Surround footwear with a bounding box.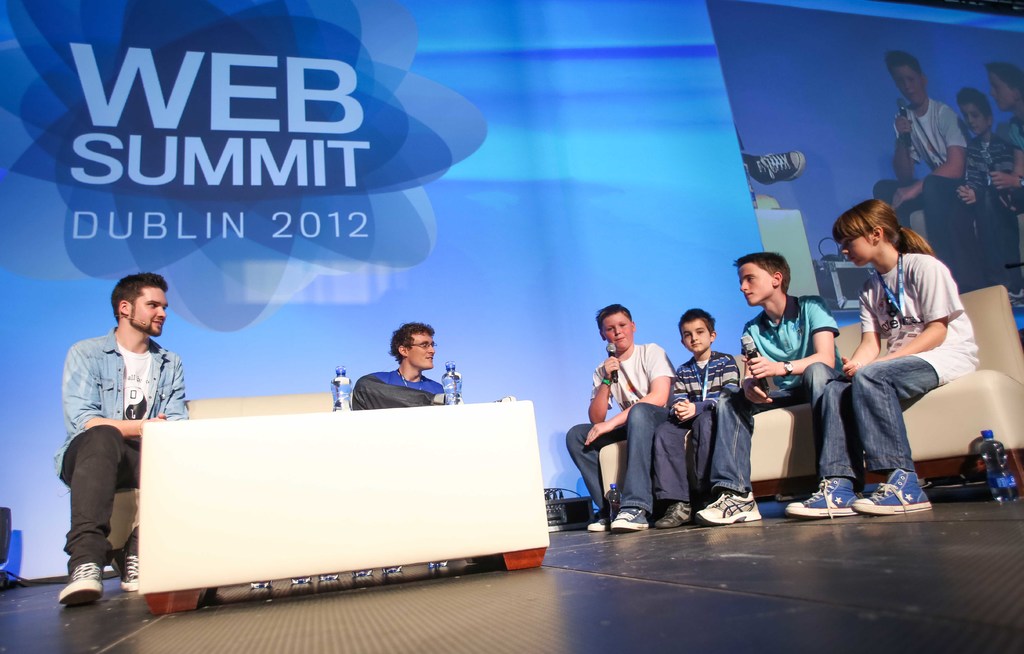
698:485:757:530.
